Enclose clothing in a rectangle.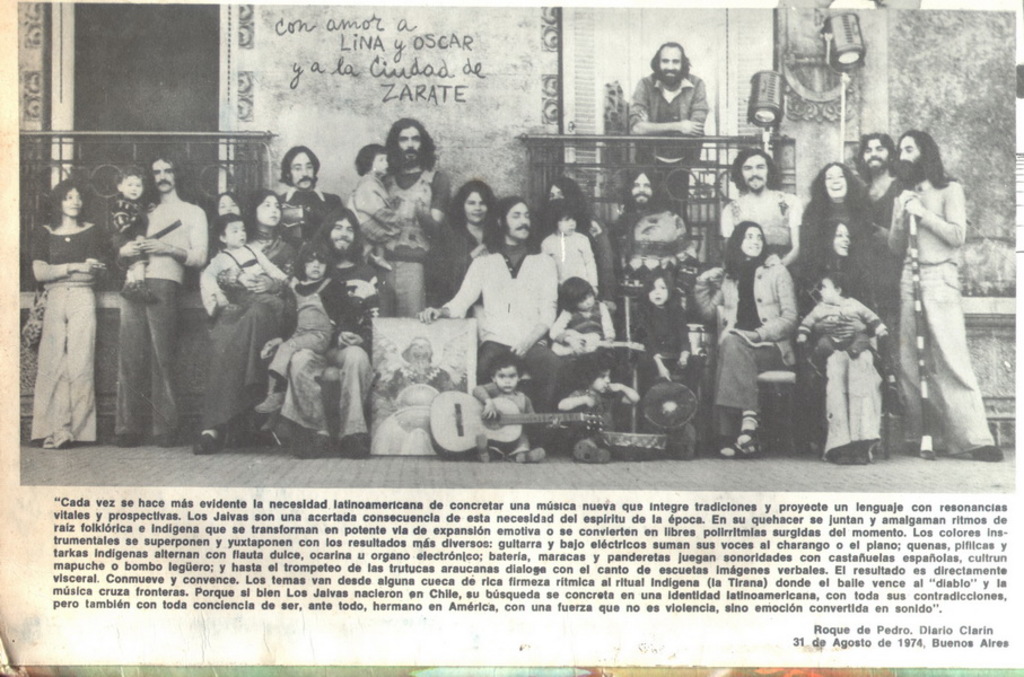
<bbox>30, 223, 98, 433</bbox>.
